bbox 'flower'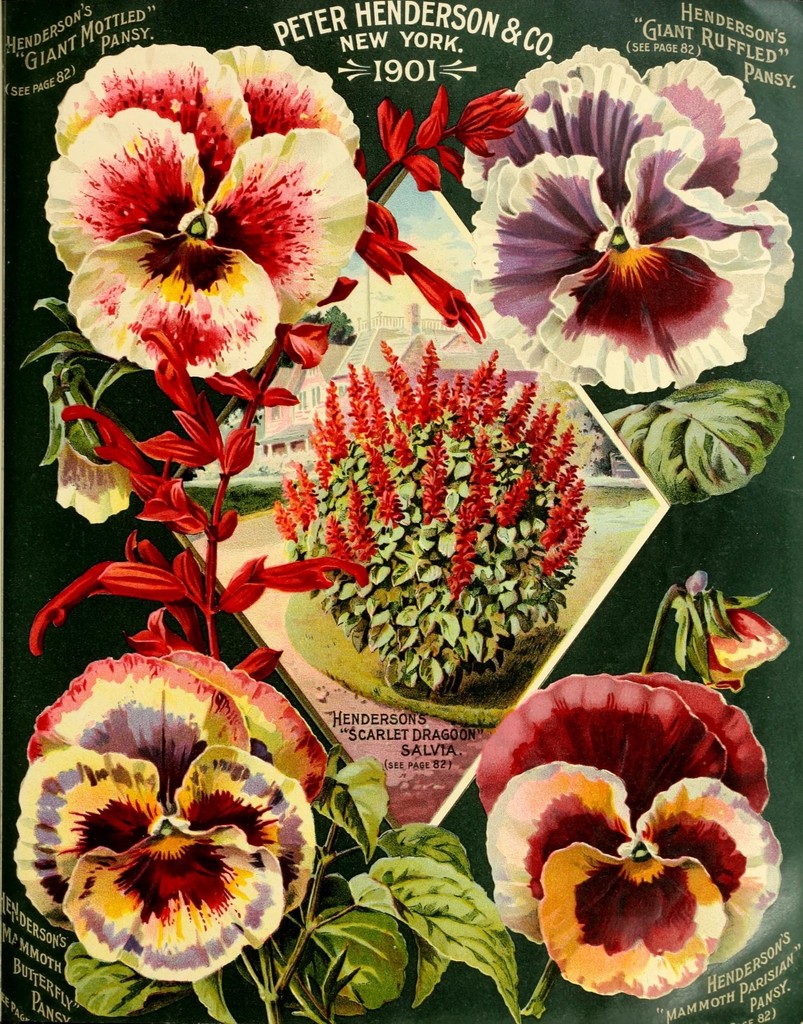
{"left": 473, "top": 54, "right": 802, "bottom": 376}
